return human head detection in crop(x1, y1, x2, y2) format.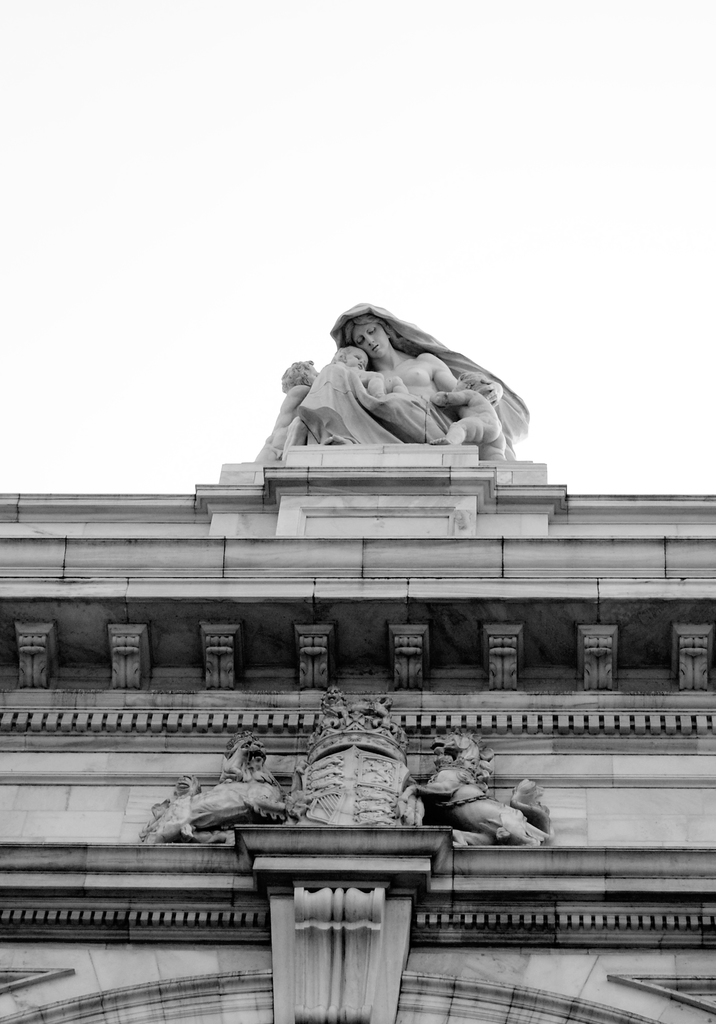
crop(352, 312, 392, 359).
